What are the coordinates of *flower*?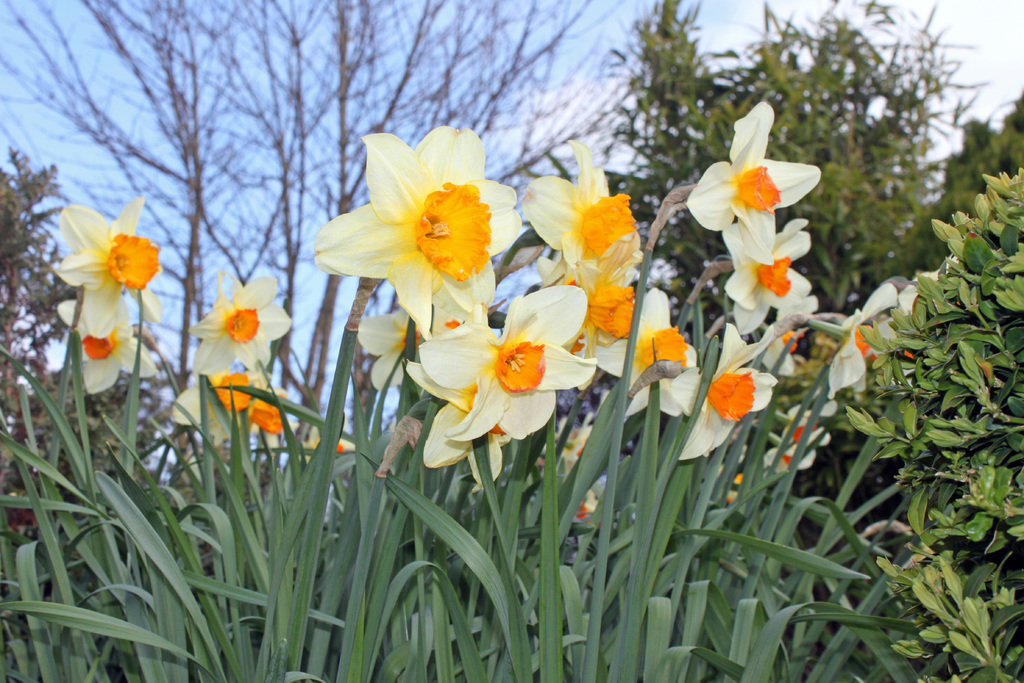
(x1=51, y1=297, x2=166, y2=398).
